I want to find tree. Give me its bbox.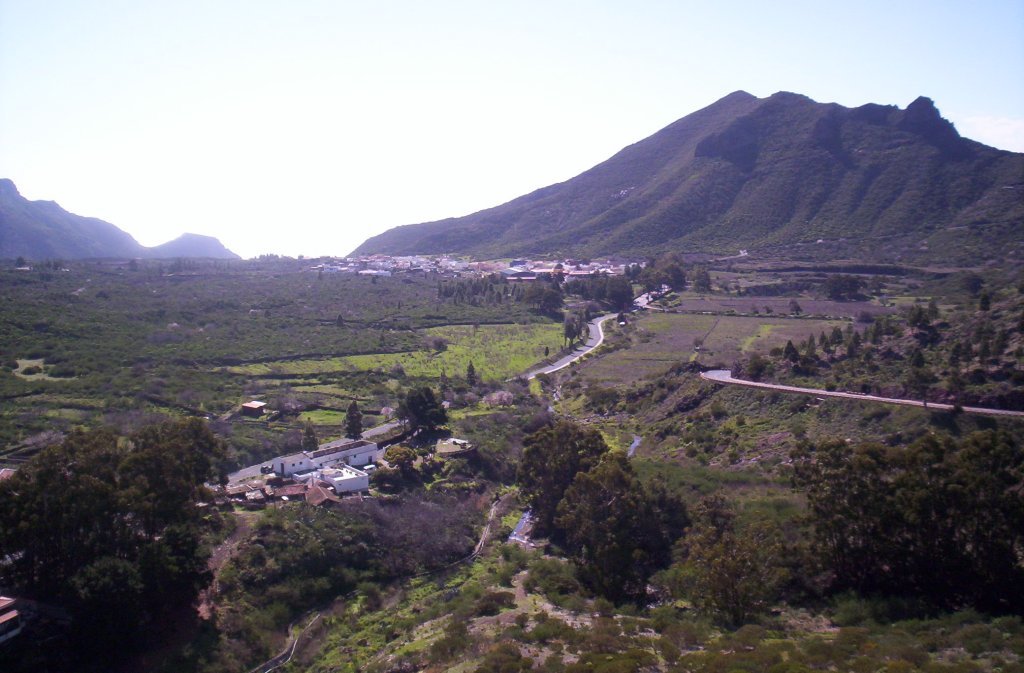
[975, 338, 983, 356].
